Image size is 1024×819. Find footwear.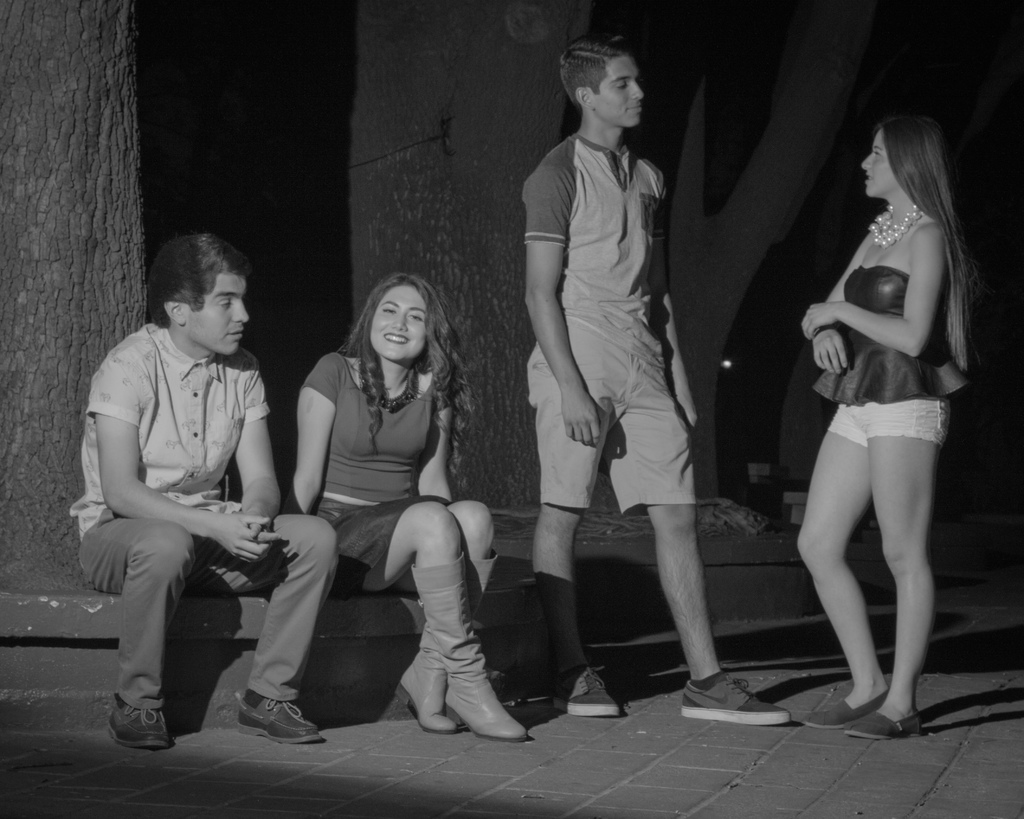
x1=842 y1=704 x2=922 y2=740.
